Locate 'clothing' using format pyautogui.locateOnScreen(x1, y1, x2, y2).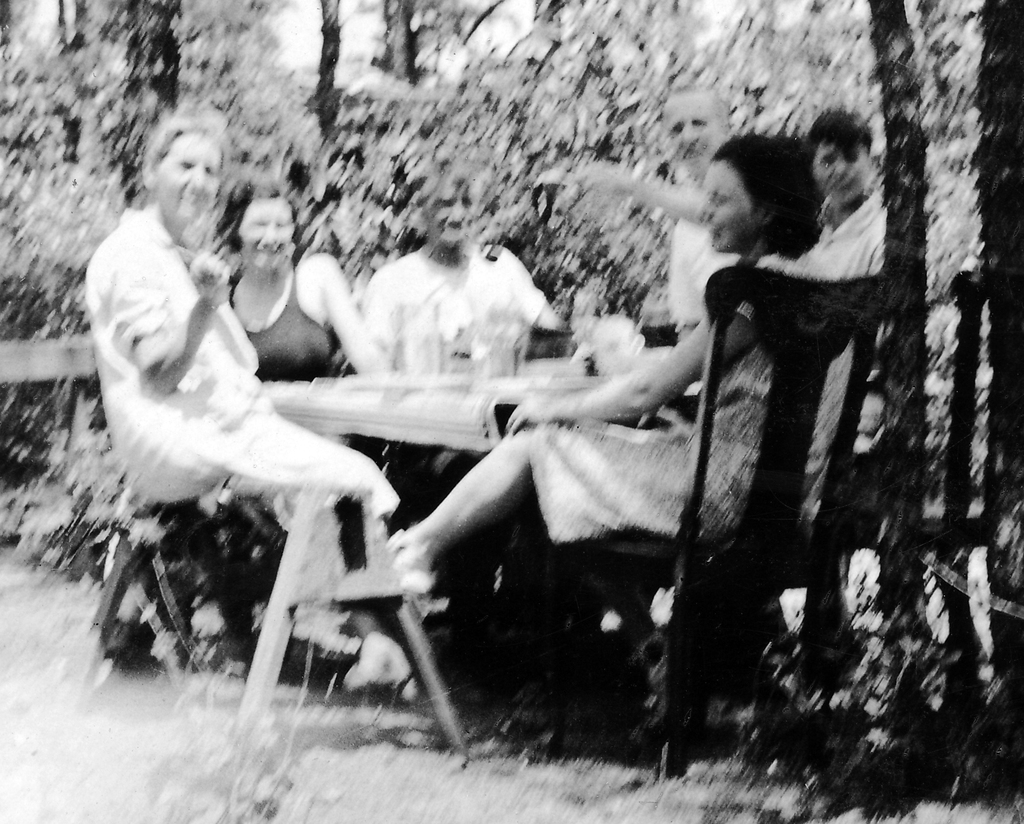
pyautogui.locateOnScreen(355, 244, 547, 363).
